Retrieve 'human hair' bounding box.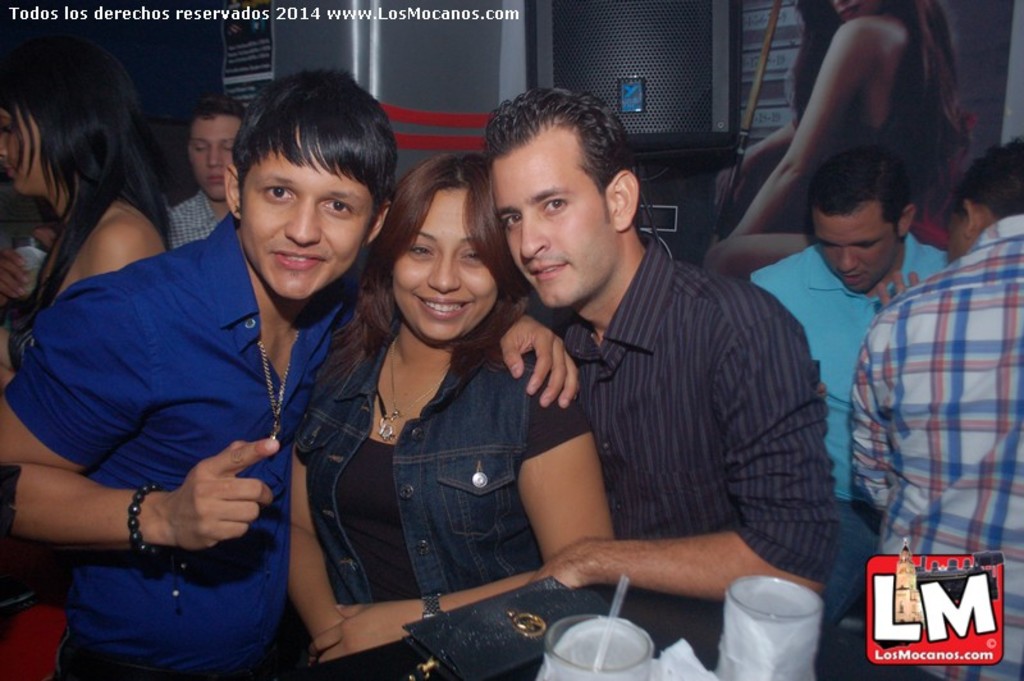
Bounding box: l=0, t=33, r=177, b=330.
